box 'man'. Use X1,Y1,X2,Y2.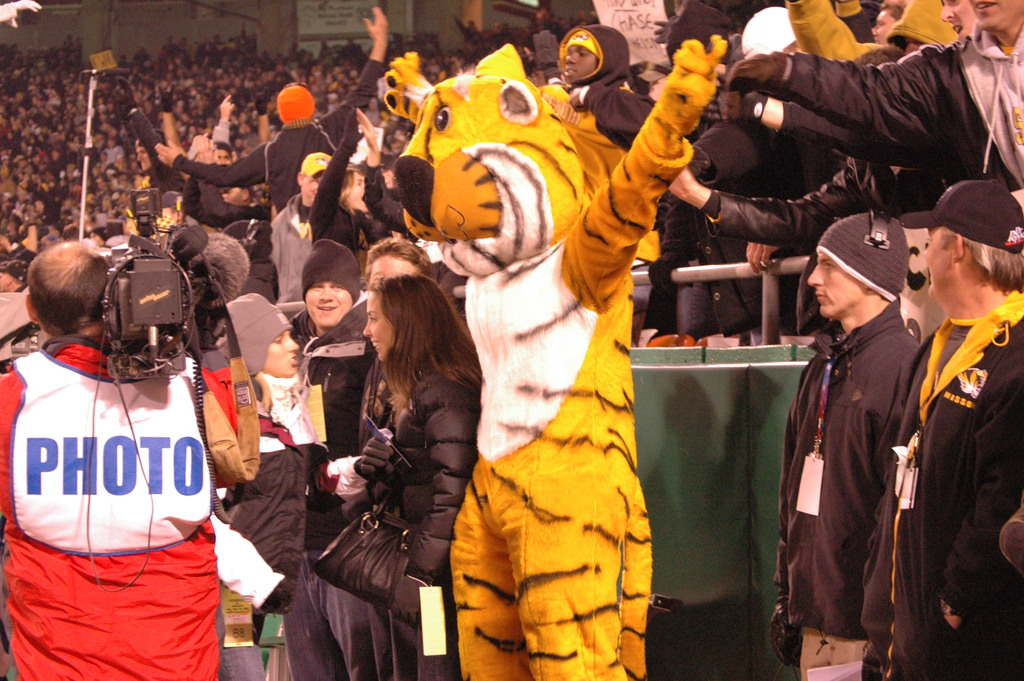
761,202,943,680.
